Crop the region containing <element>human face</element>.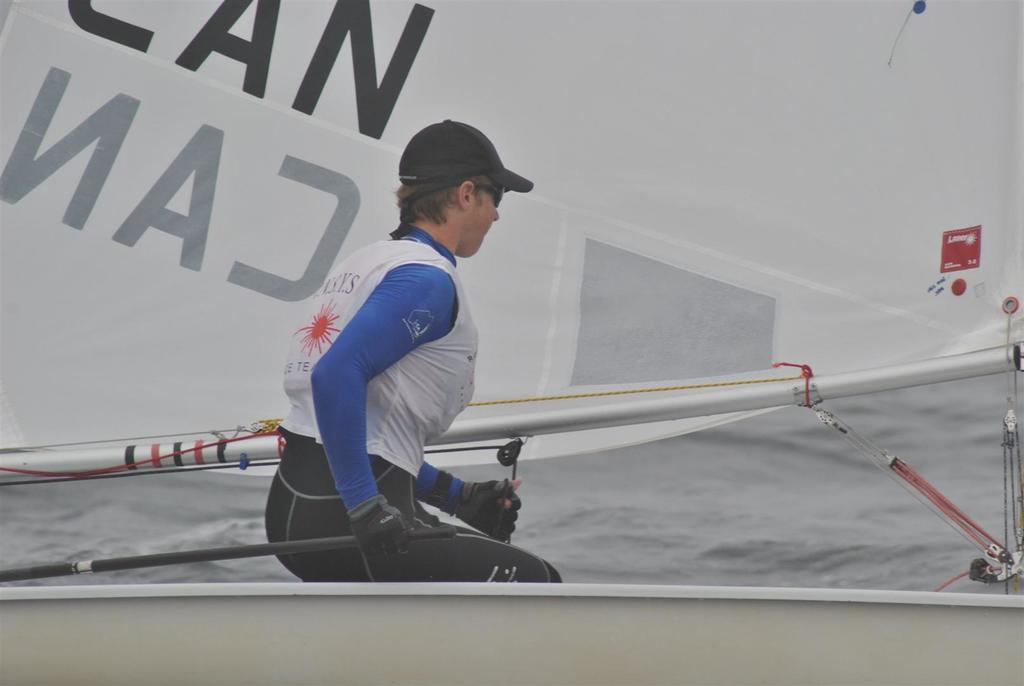
Crop region: (461, 184, 502, 257).
